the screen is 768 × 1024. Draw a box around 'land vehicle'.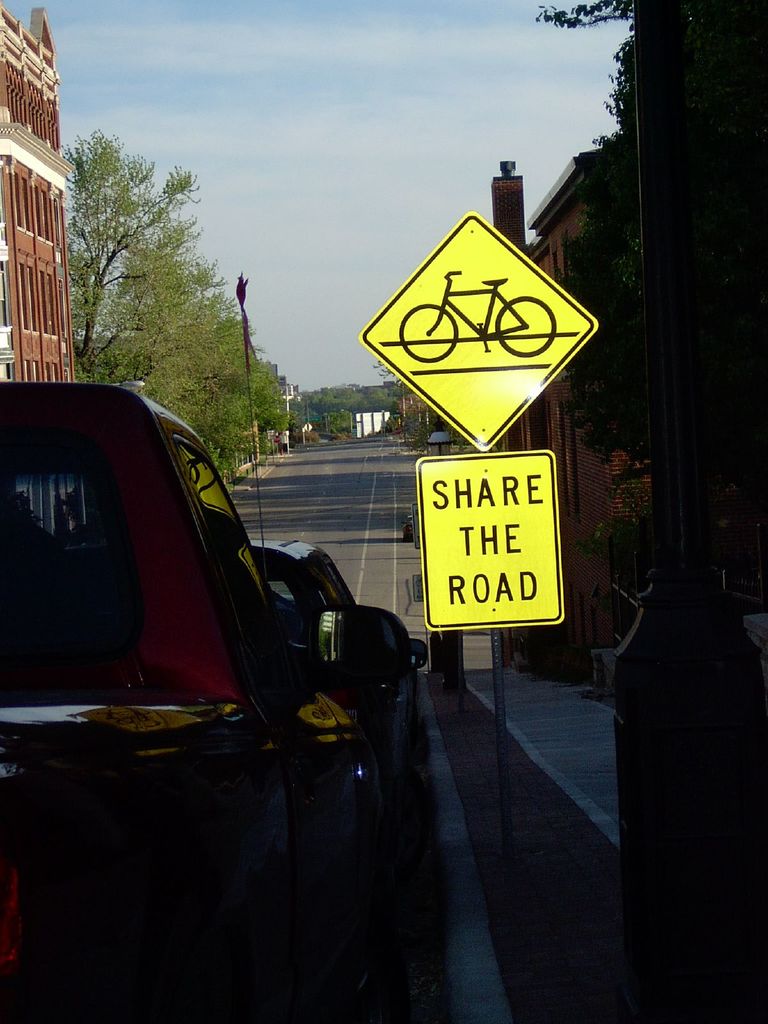
{"left": 396, "top": 265, "right": 558, "bottom": 359}.
